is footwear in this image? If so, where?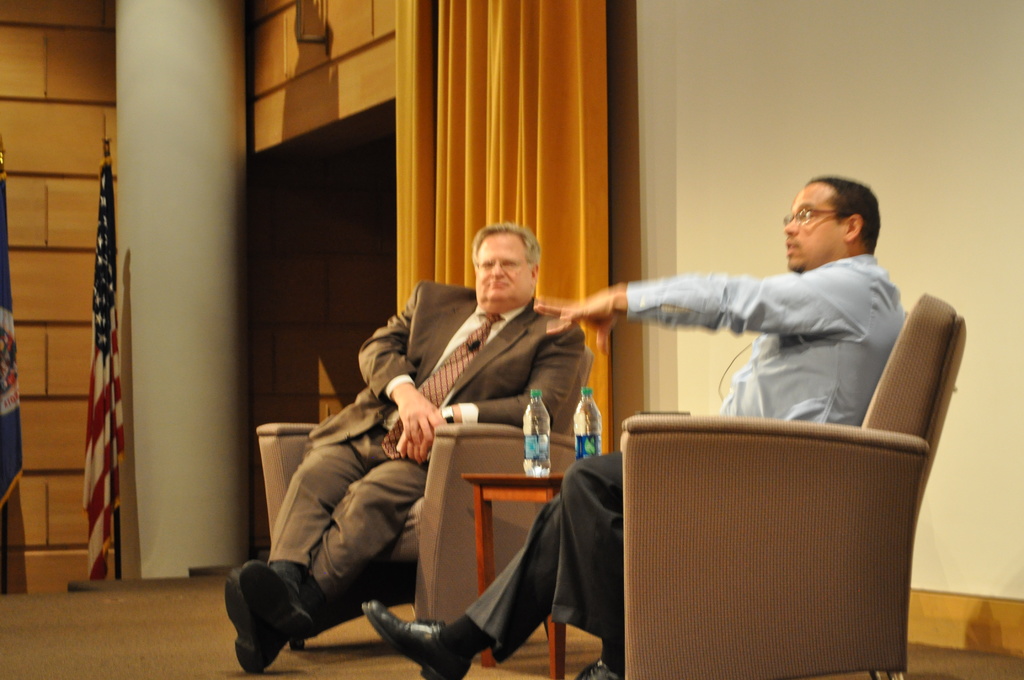
Yes, at [x1=244, y1=553, x2=316, y2=643].
